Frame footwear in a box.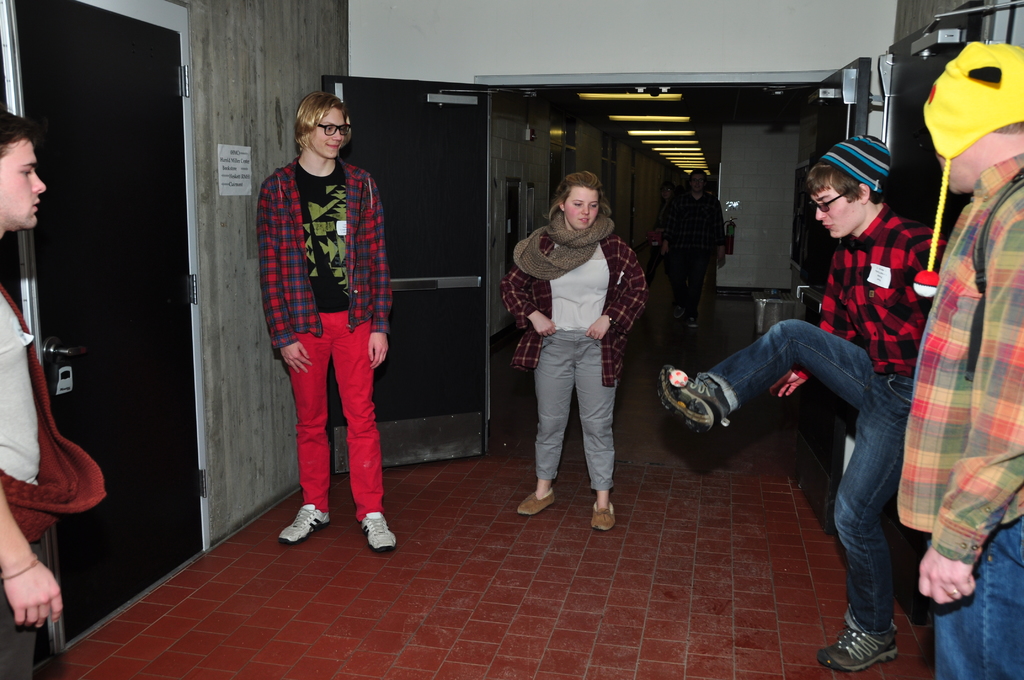
657:365:726:433.
